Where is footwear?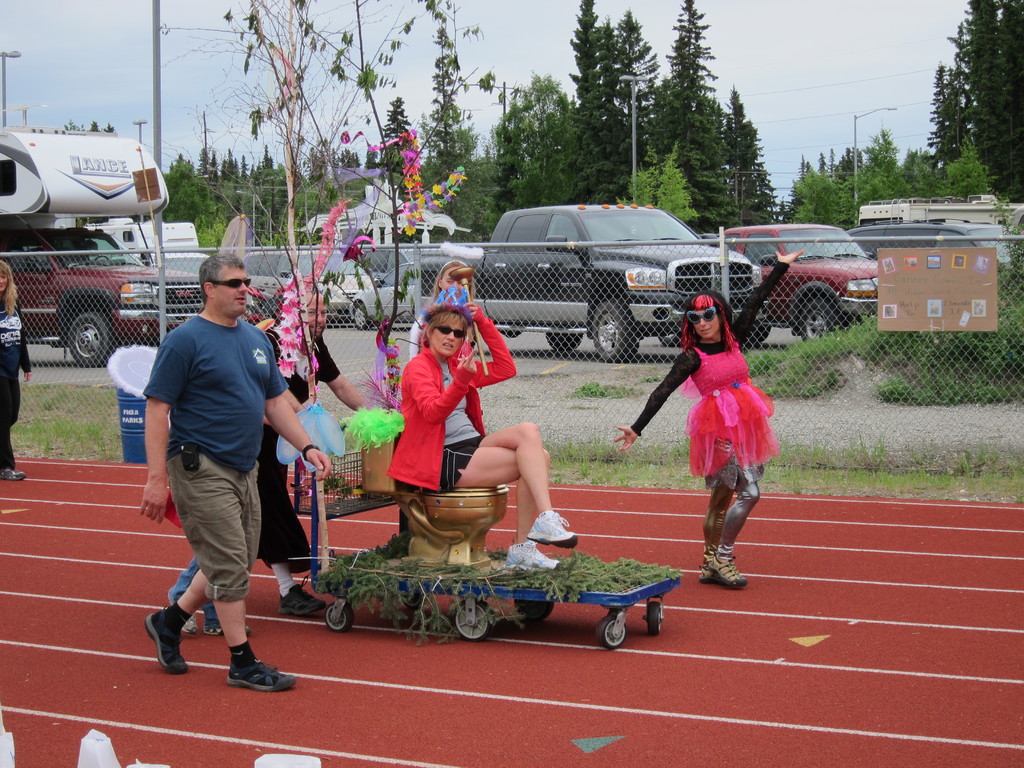
crop(202, 625, 252, 636).
